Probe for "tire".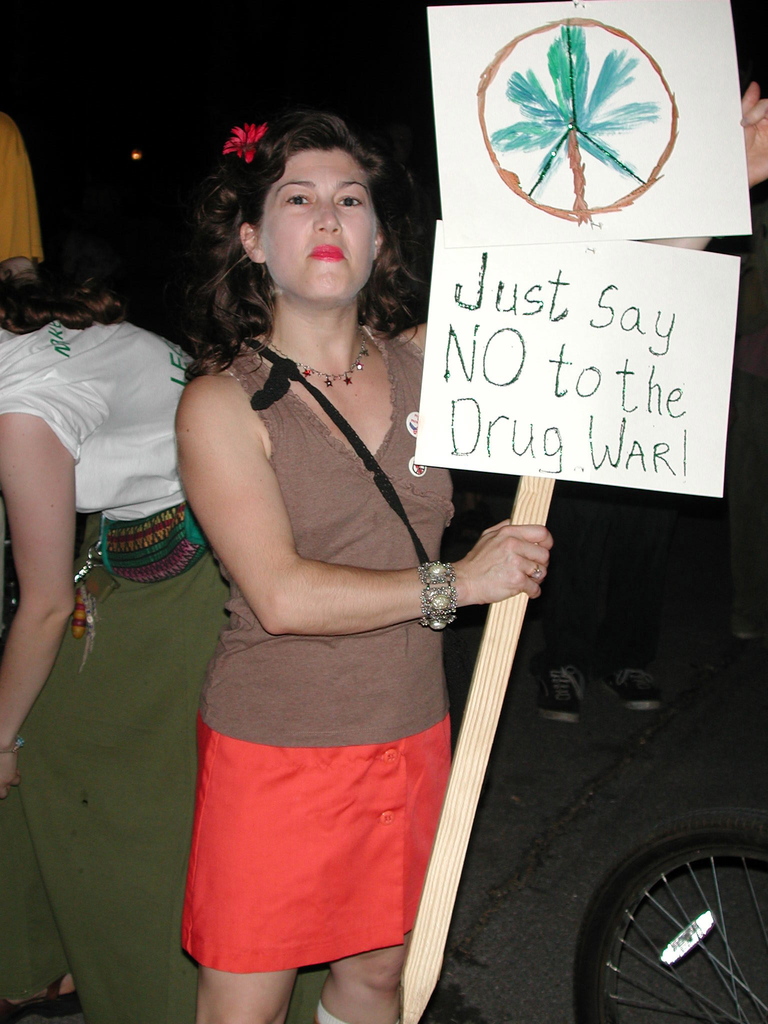
Probe result: Rect(573, 806, 767, 1023).
